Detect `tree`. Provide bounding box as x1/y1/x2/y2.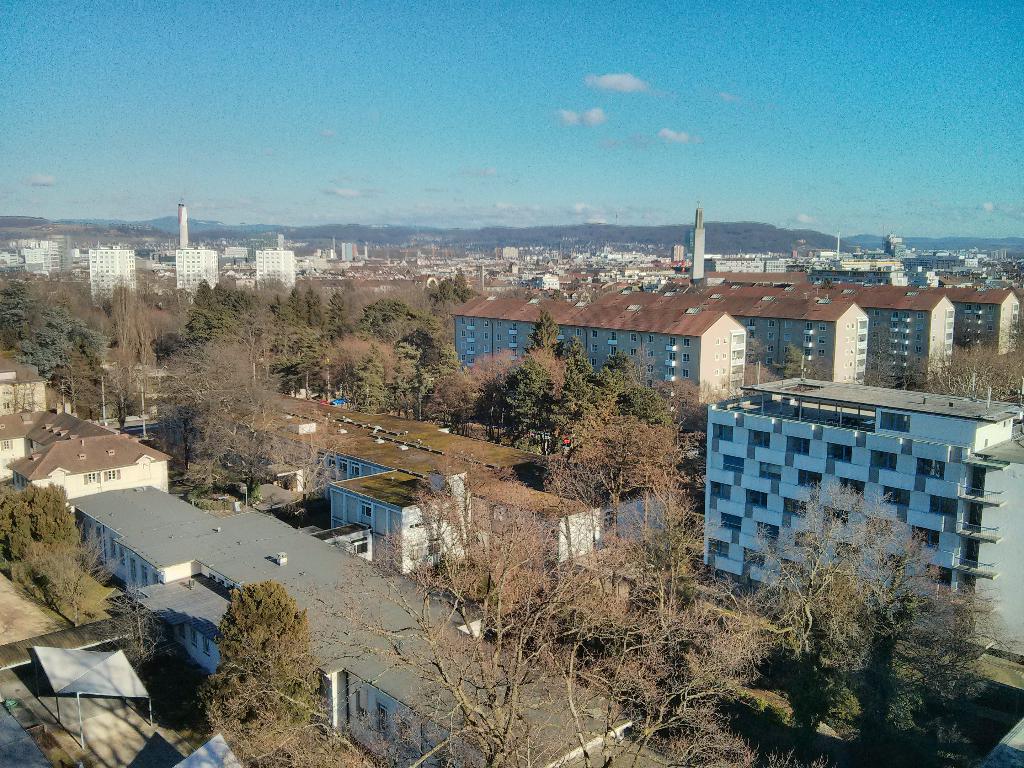
468/312/578/450.
